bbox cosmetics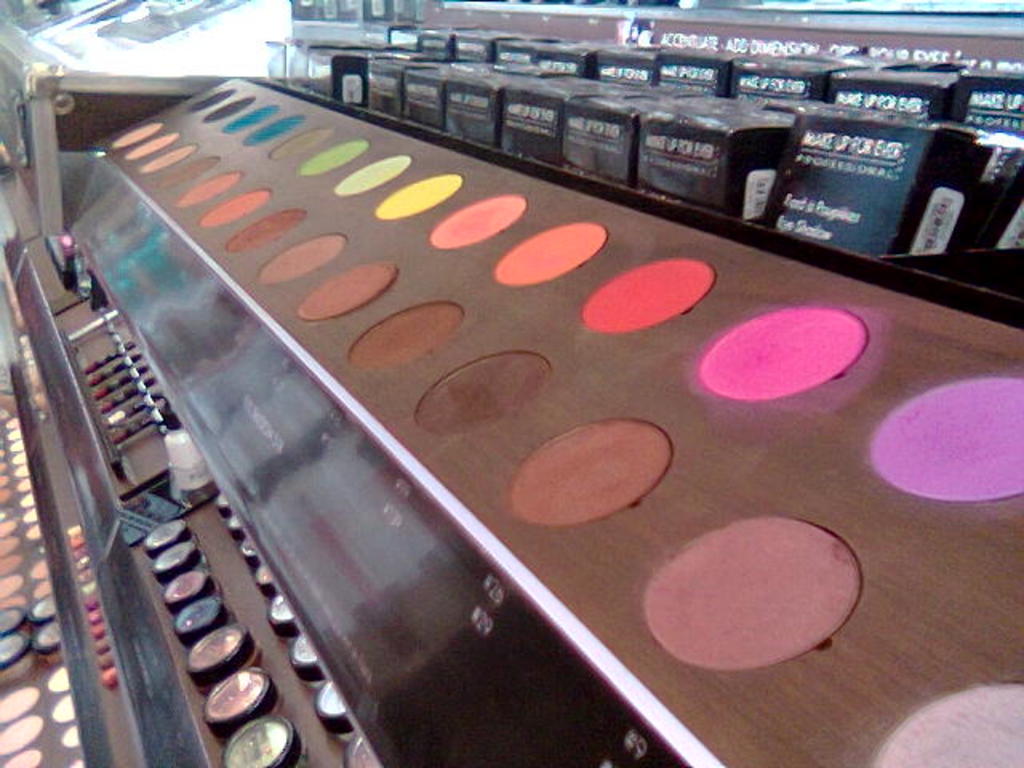
rect(374, 171, 461, 222)
